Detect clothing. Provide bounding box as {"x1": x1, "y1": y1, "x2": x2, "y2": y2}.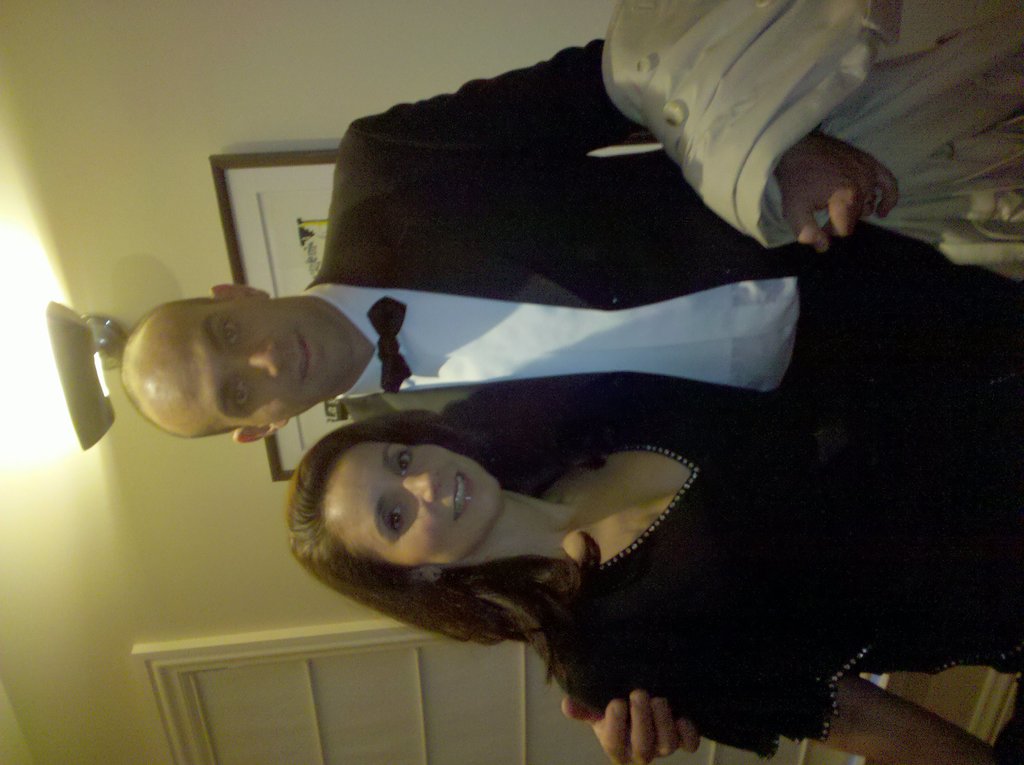
{"x1": 298, "y1": 35, "x2": 1023, "y2": 399}.
